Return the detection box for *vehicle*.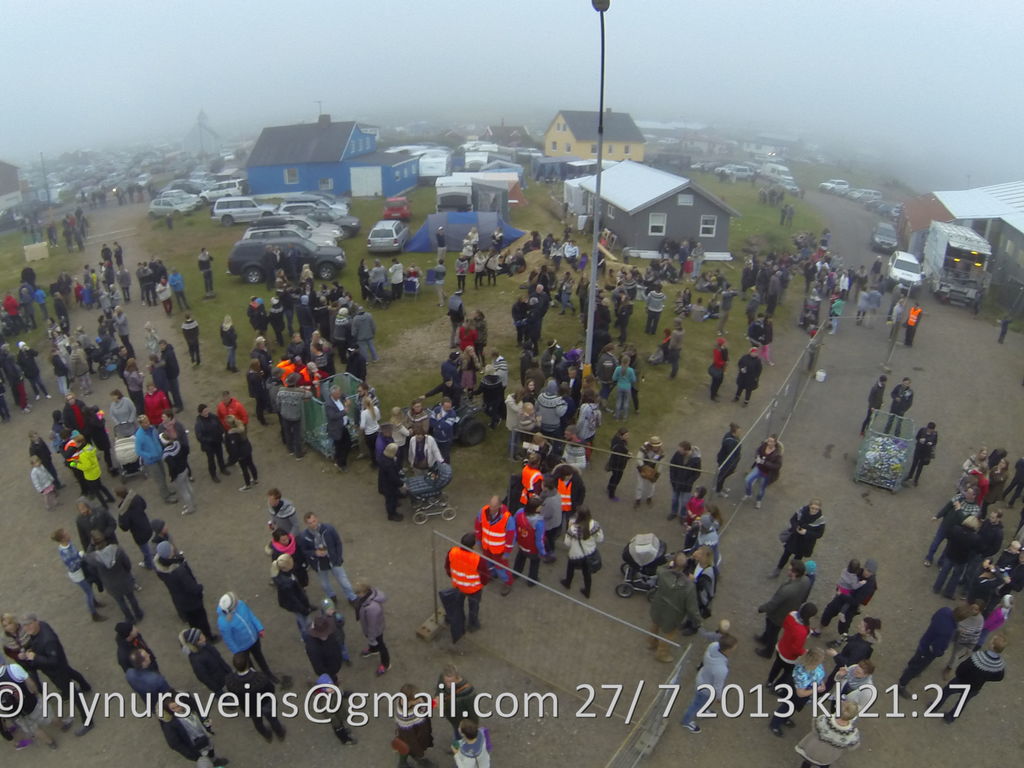
locate(758, 160, 788, 180).
